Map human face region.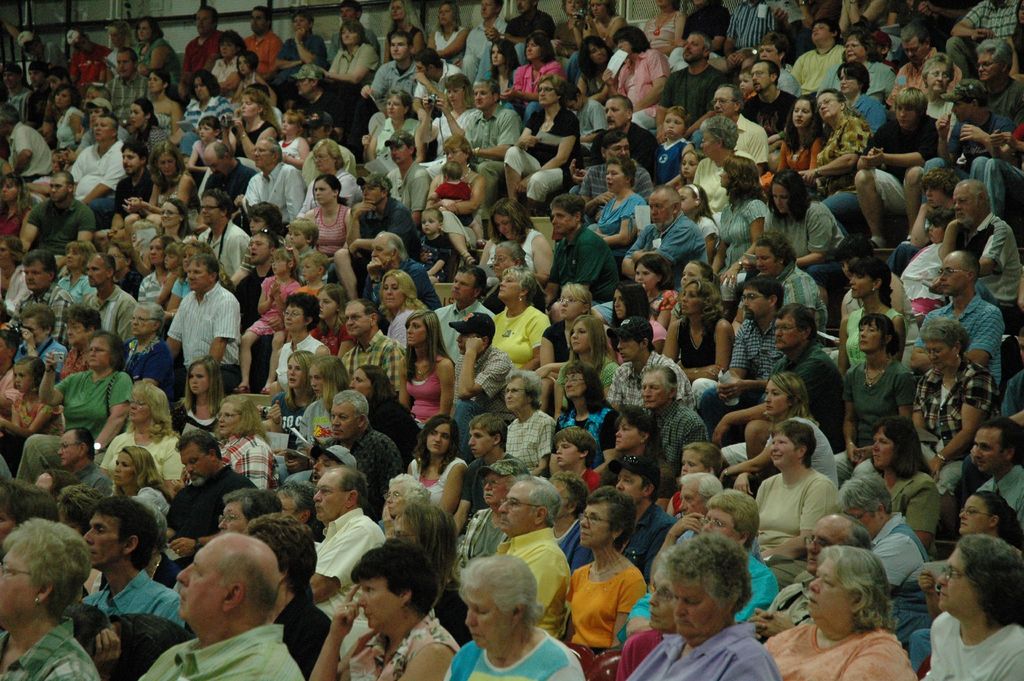
Mapped to l=391, t=1, r=403, b=17.
